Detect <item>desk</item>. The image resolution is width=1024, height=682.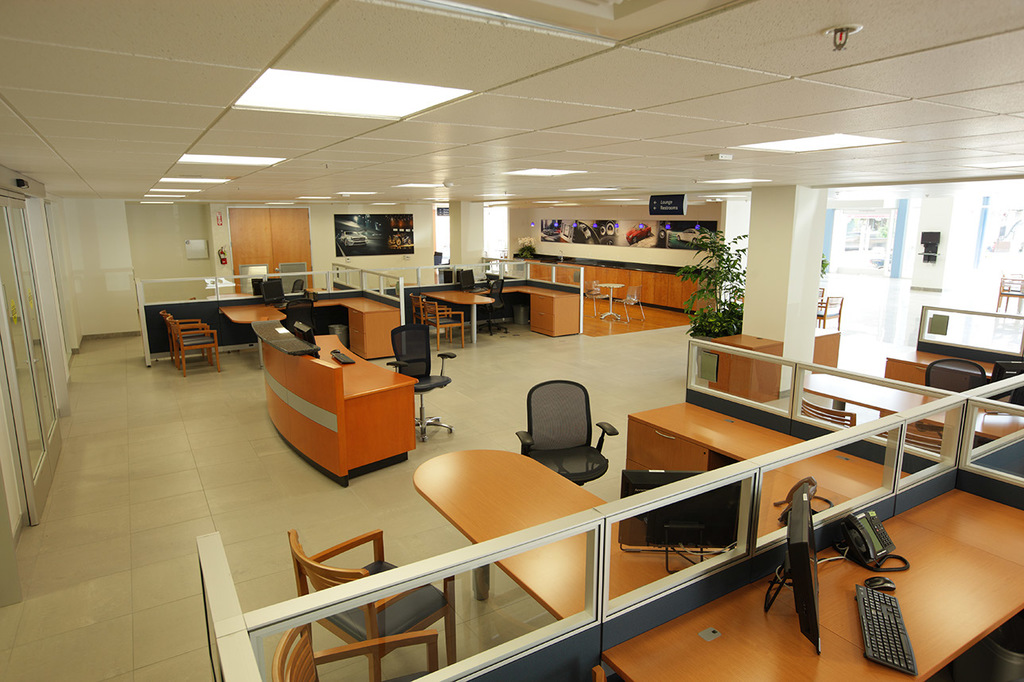
{"left": 409, "top": 401, "right": 1023, "bottom": 681}.
